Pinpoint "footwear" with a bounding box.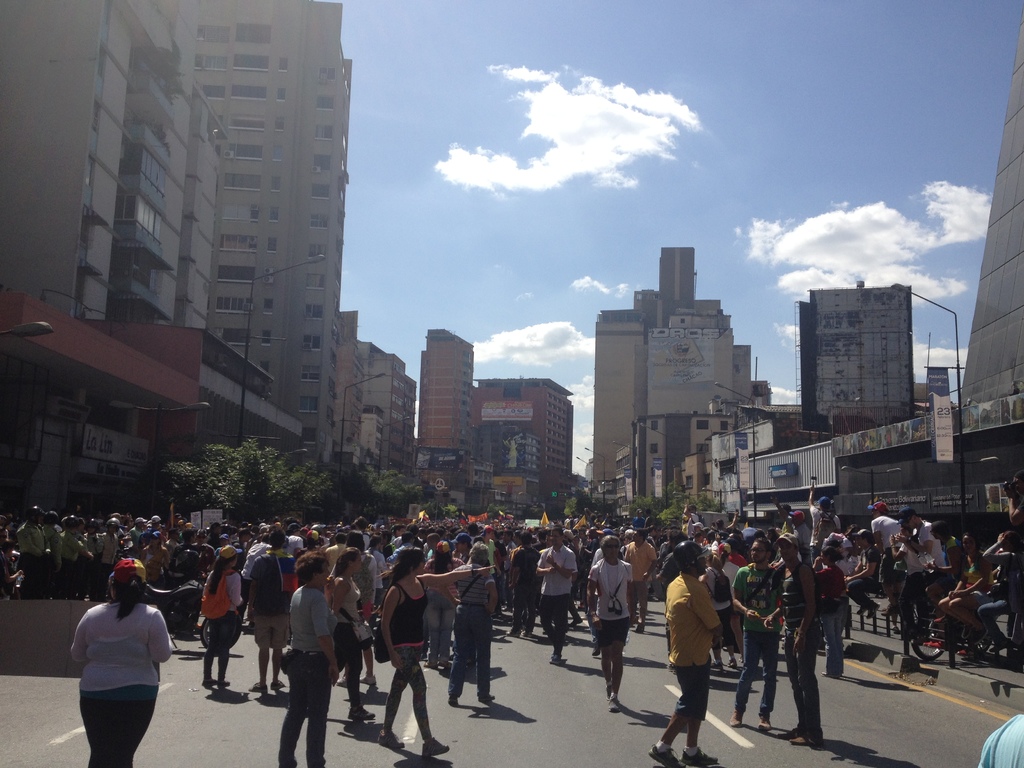
Rect(201, 678, 217, 687).
